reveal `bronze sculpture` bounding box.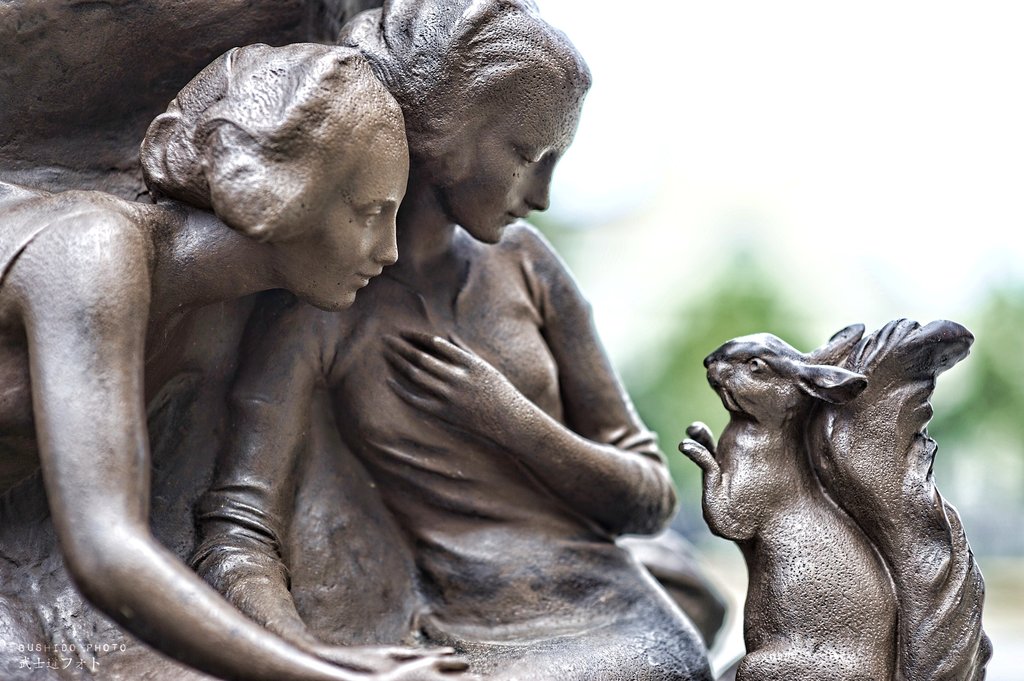
Revealed: {"x1": 0, "y1": 3, "x2": 718, "y2": 680}.
